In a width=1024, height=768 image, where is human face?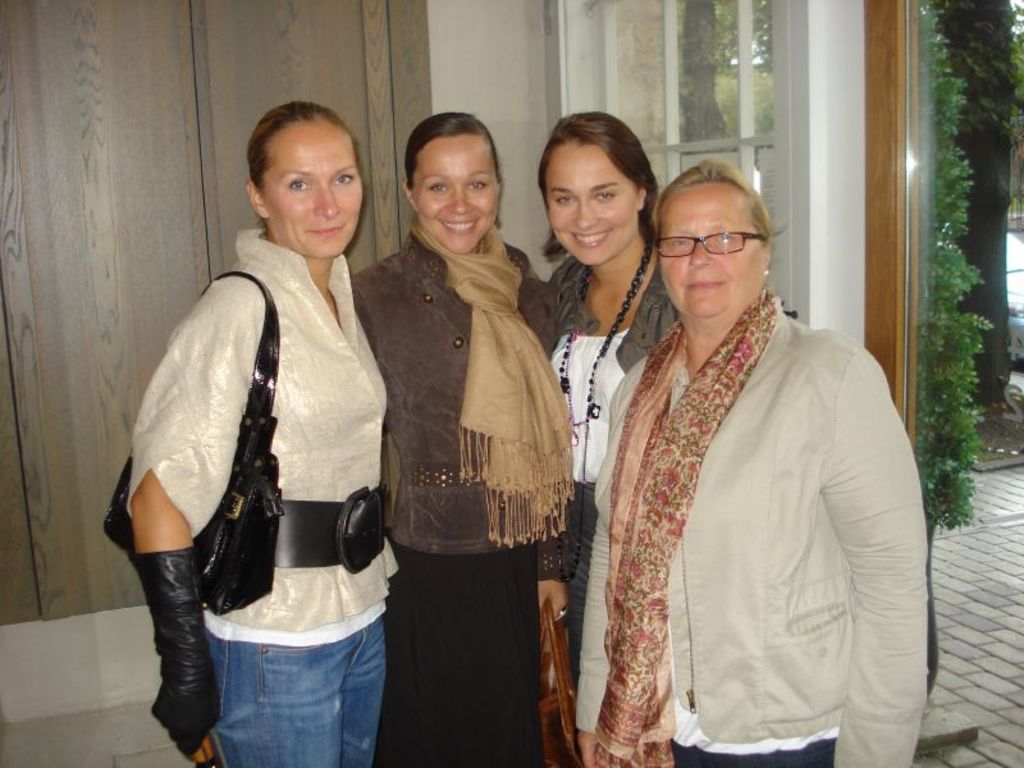
l=259, t=119, r=364, b=257.
